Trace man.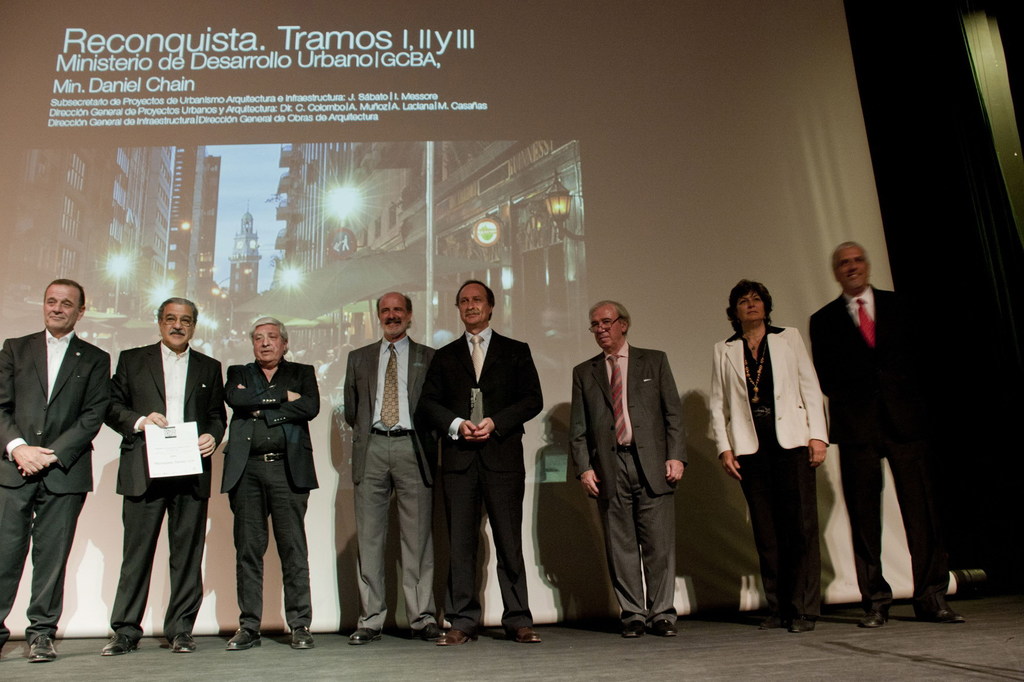
Traced to bbox=(92, 304, 212, 646).
